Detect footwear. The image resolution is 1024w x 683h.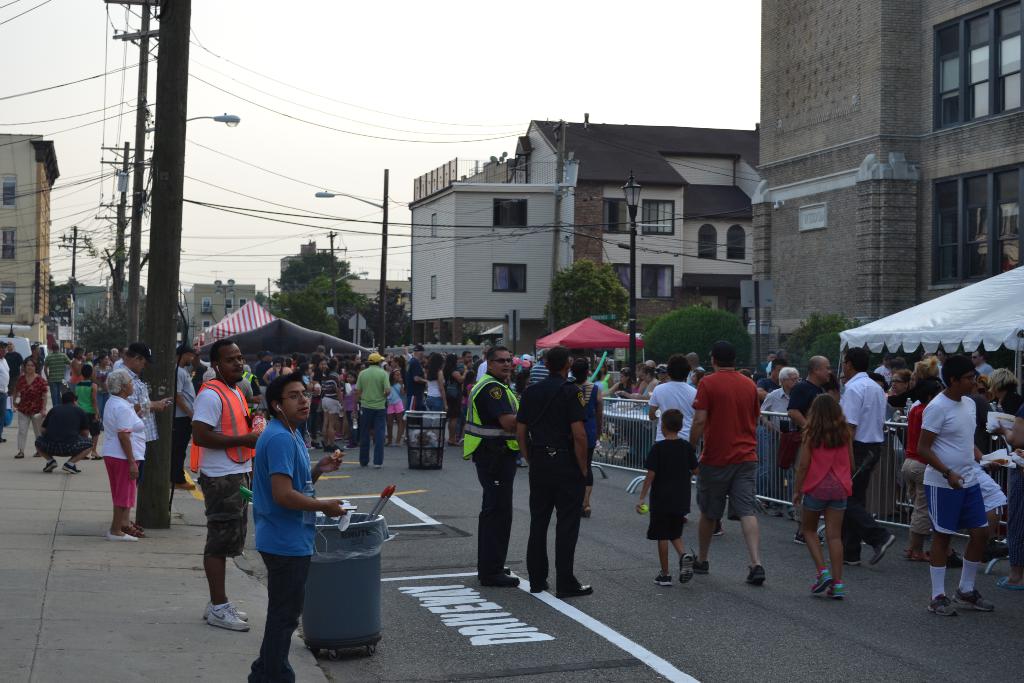
bbox=(823, 580, 843, 599).
